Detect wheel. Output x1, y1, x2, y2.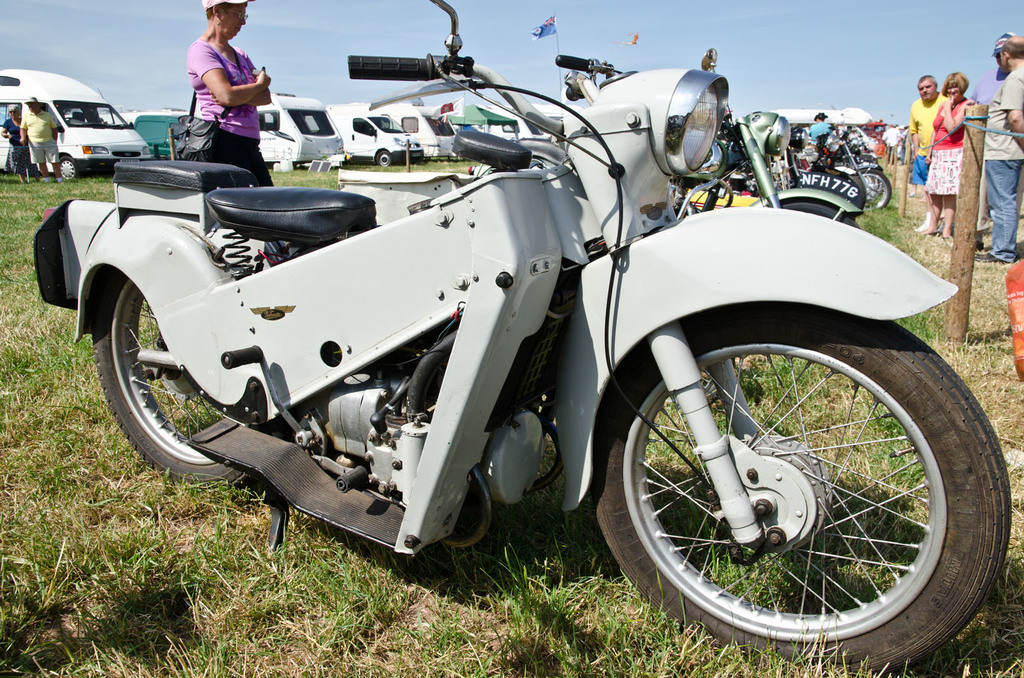
372, 141, 390, 167.
